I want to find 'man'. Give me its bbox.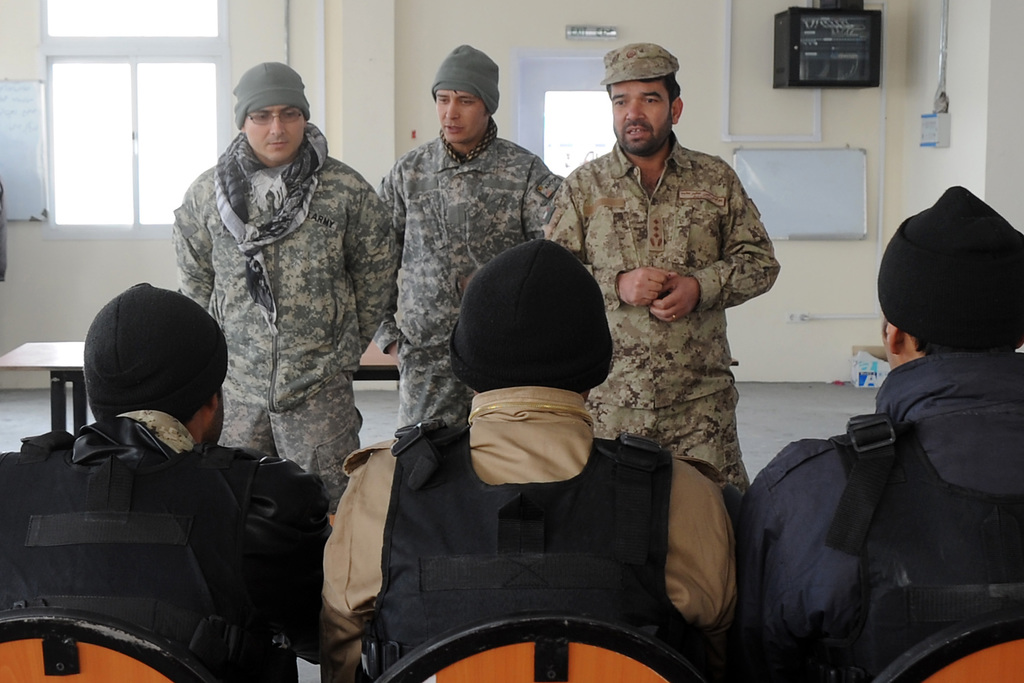
select_region(547, 39, 780, 495).
